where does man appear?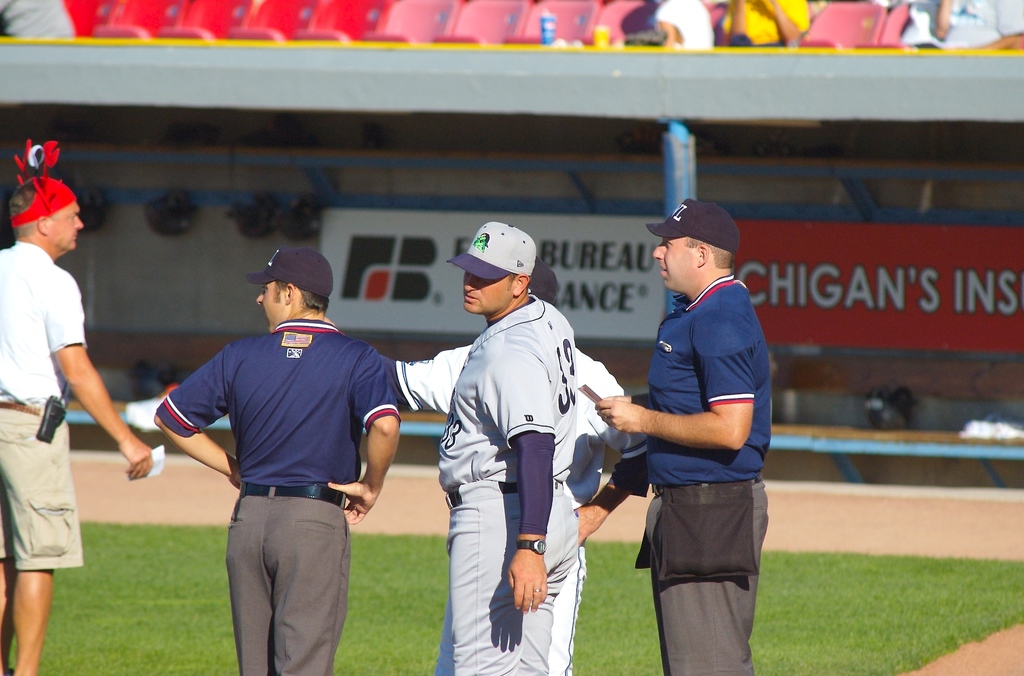
Appears at (x1=438, y1=225, x2=584, y2=675).
